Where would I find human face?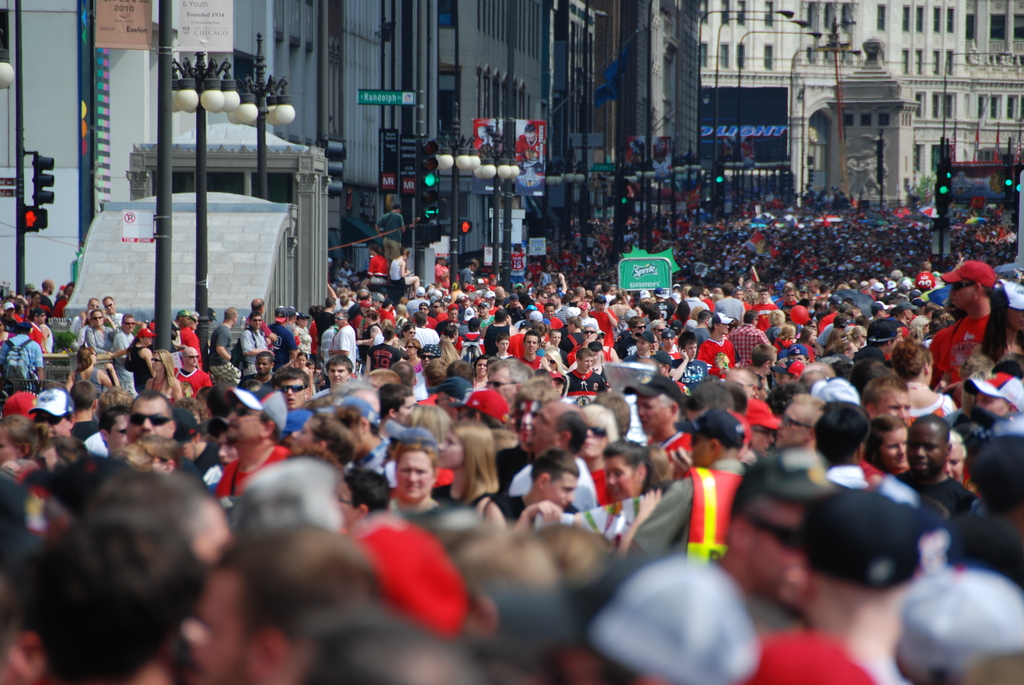
At l=252, t=316, r=260, b=331.
